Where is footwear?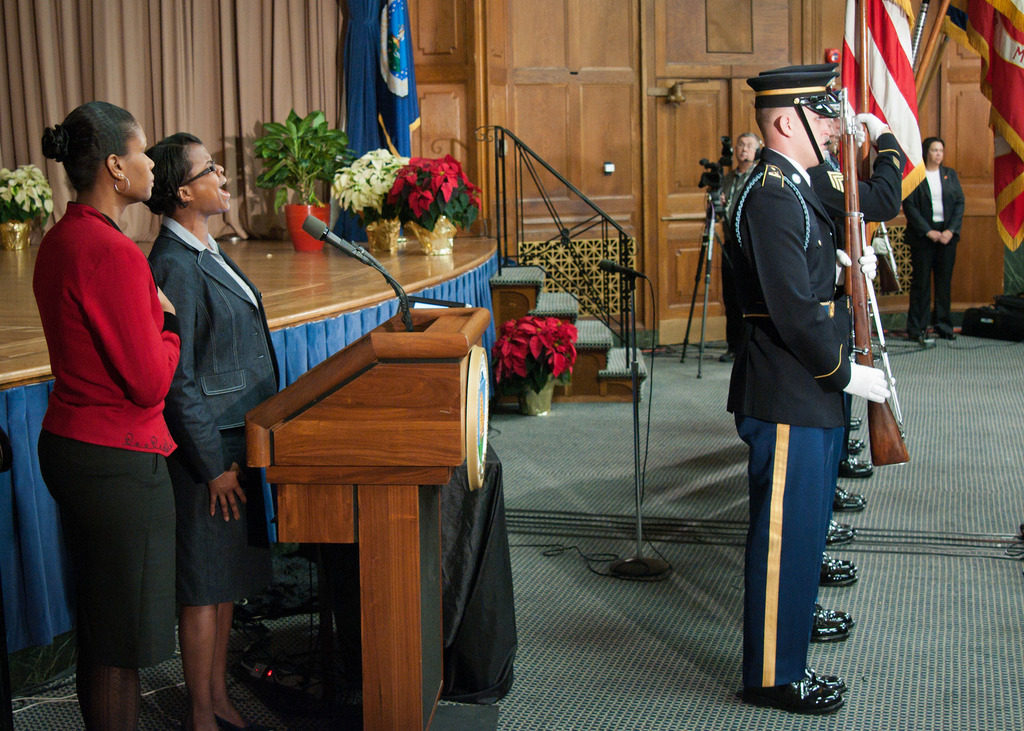
select_region(804, 664, 842, 689).
